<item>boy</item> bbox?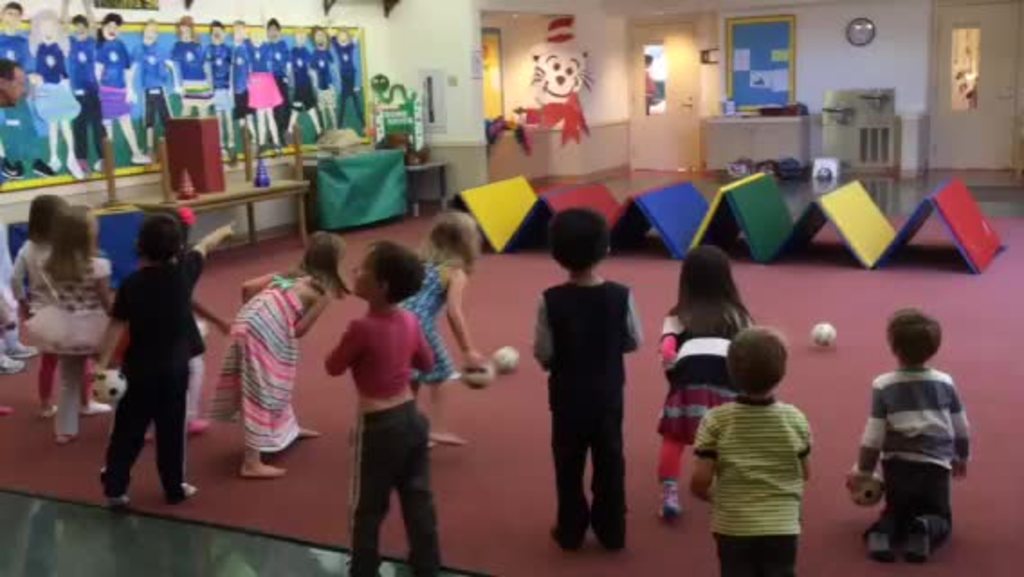
l=191, t=16, r=238, b=141
